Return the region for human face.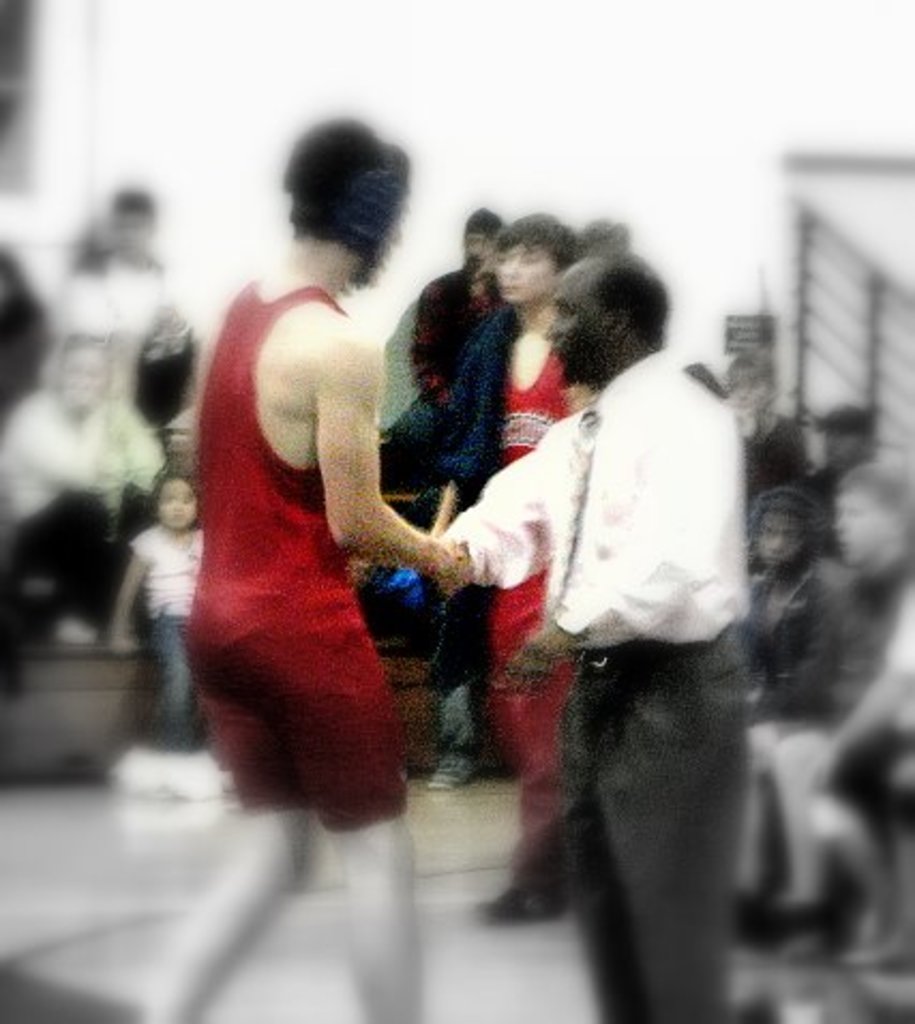
(x1=495, y1=238, x2=557, y2=298).
